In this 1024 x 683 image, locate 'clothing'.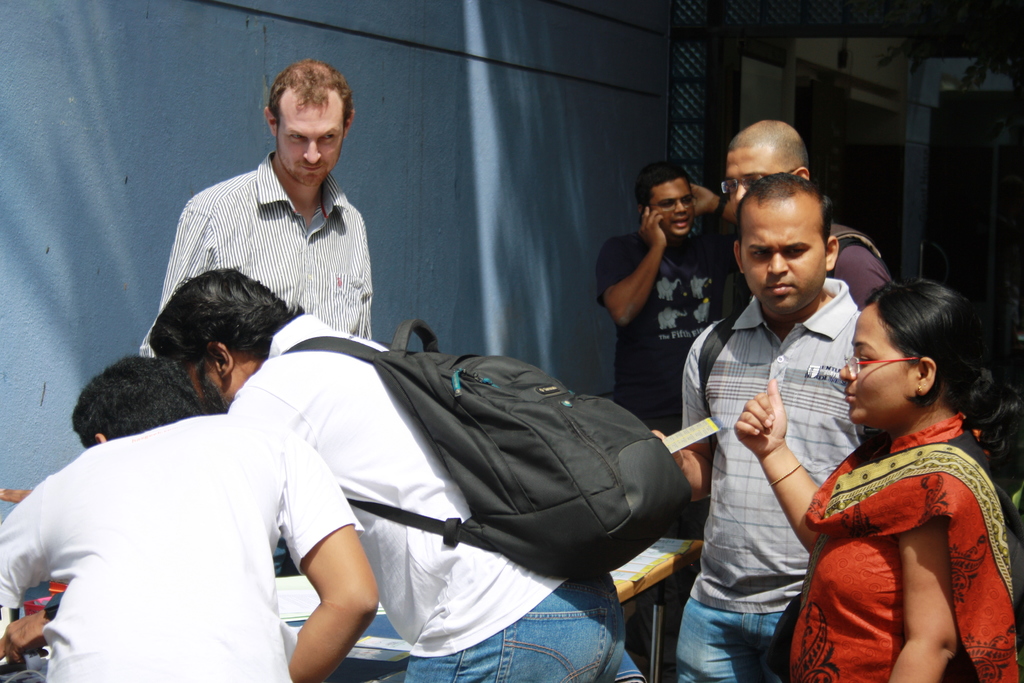
Bounding box: locate(671, 281, 874, 682).
